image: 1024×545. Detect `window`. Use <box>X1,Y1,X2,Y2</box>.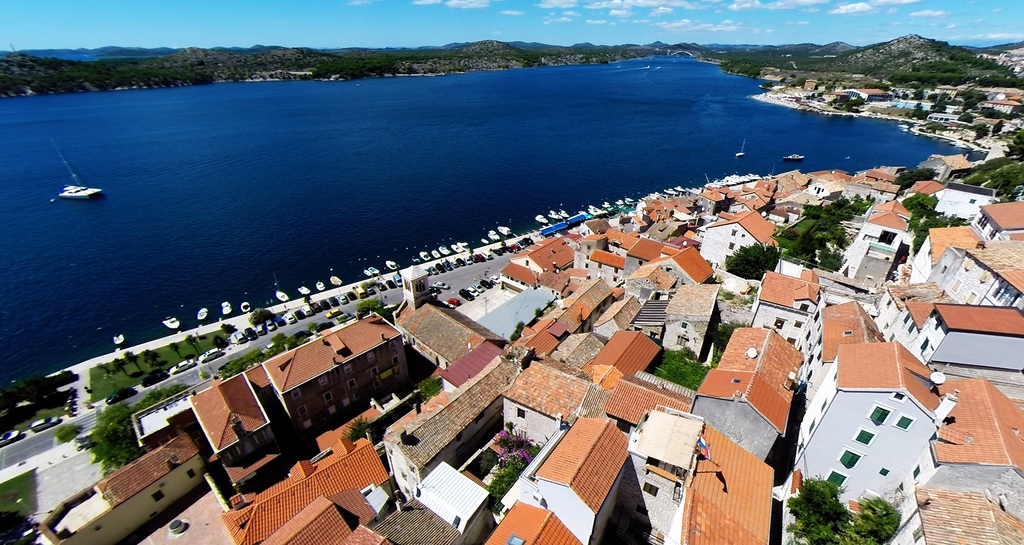
<box>152,489,166,505</box>.
